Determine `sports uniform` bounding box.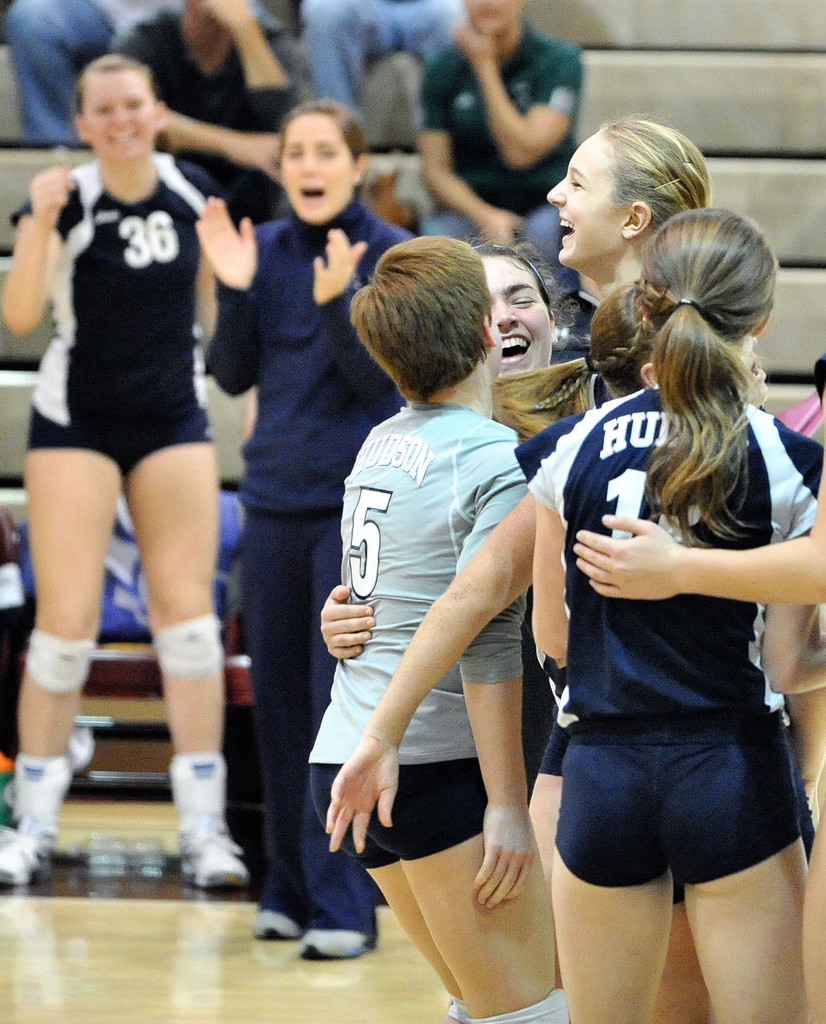
Determined: detection(514, 410, 815, 901).
